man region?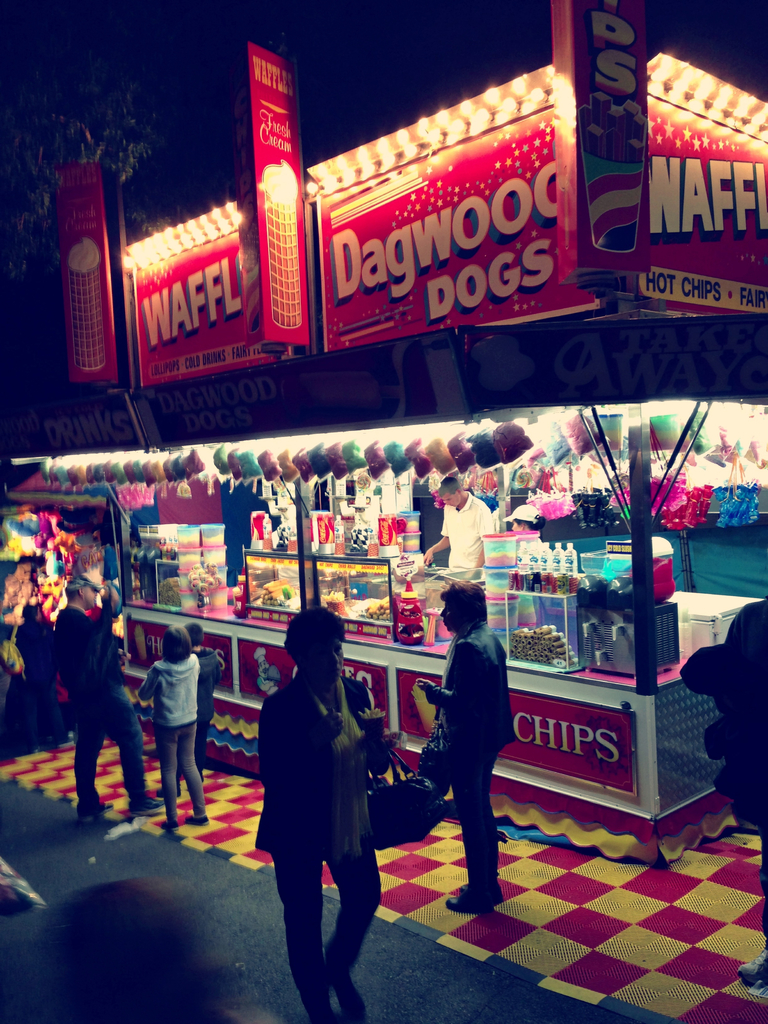
51, 574, 163, 819
